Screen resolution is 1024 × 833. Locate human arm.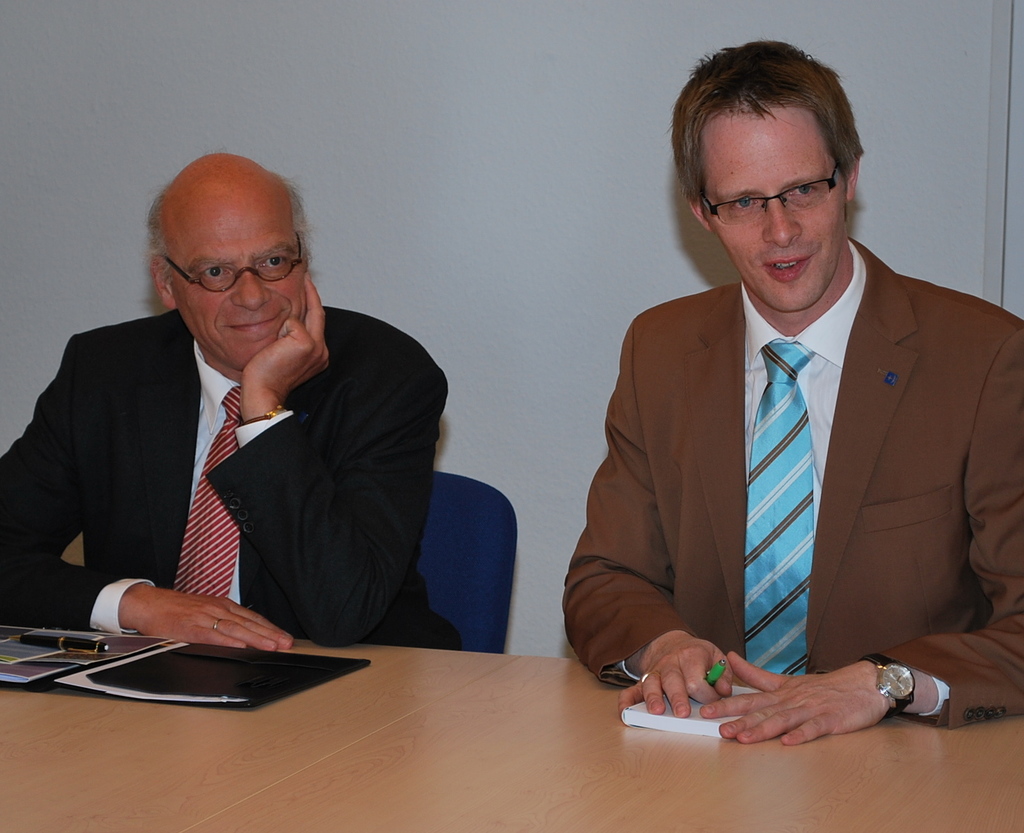
bbox=(0, 331, 294, 647).
